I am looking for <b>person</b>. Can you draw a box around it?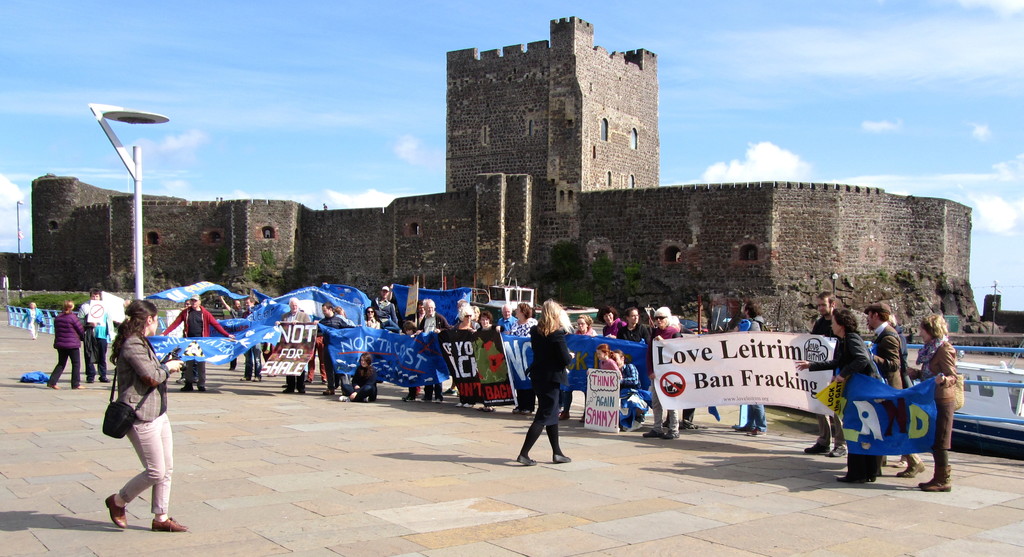
Sure, the bounding box is [left=519, top=285, right=580, bottom=461].
